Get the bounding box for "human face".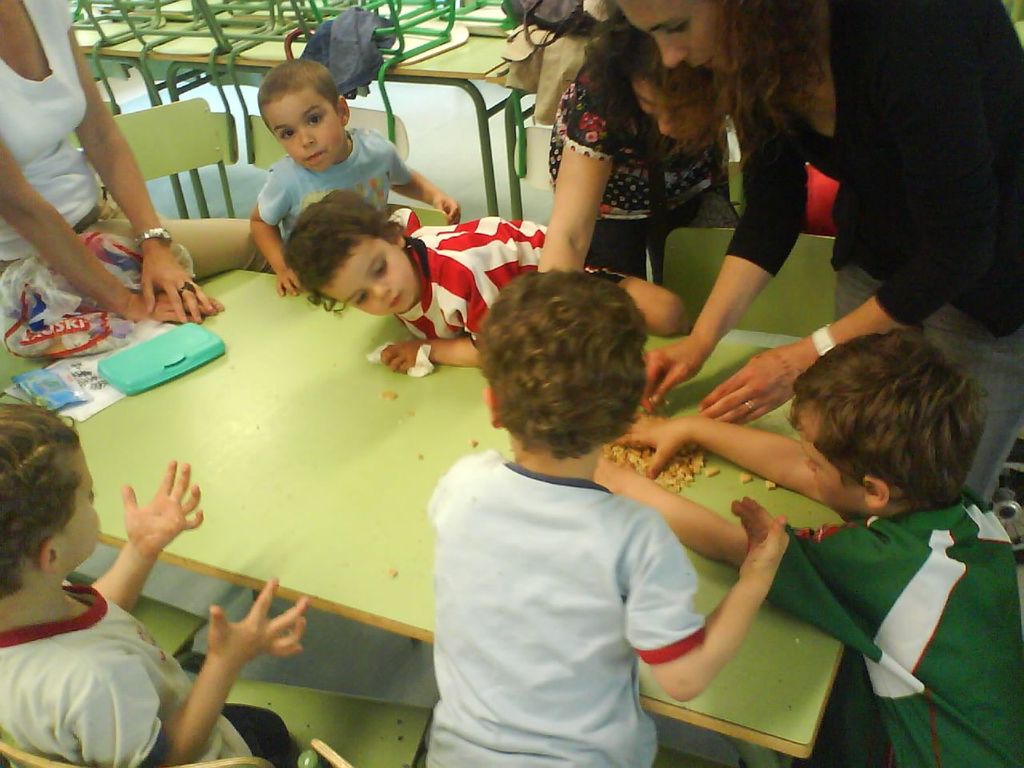
636, 78, 712, 134.
